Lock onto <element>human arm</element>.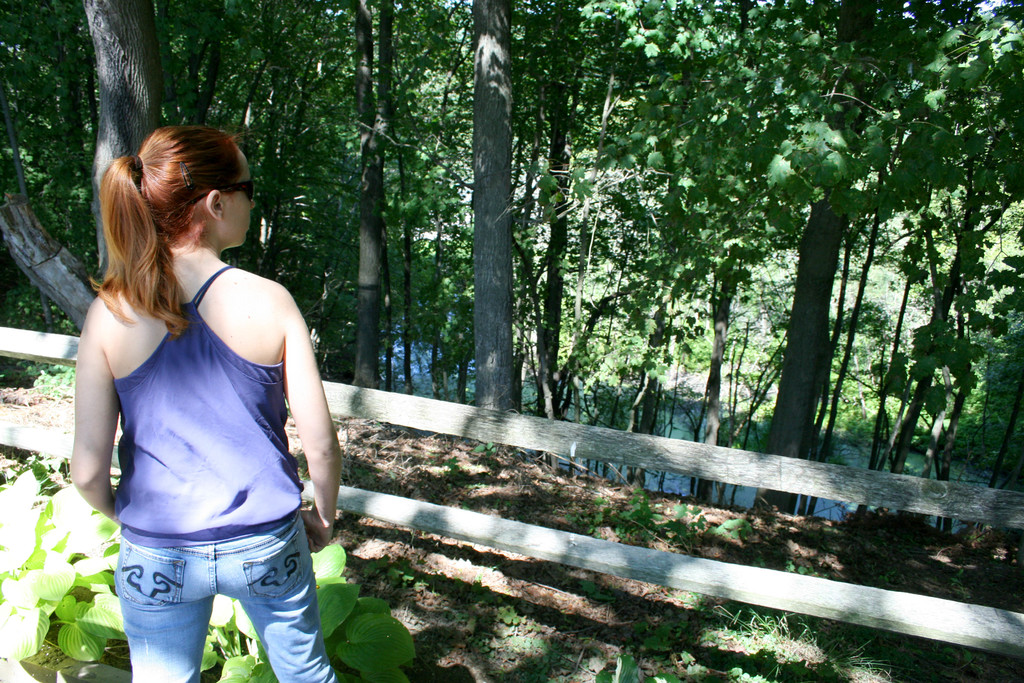
Locked: x1=60 y1=276 x2=148 y2=555.
